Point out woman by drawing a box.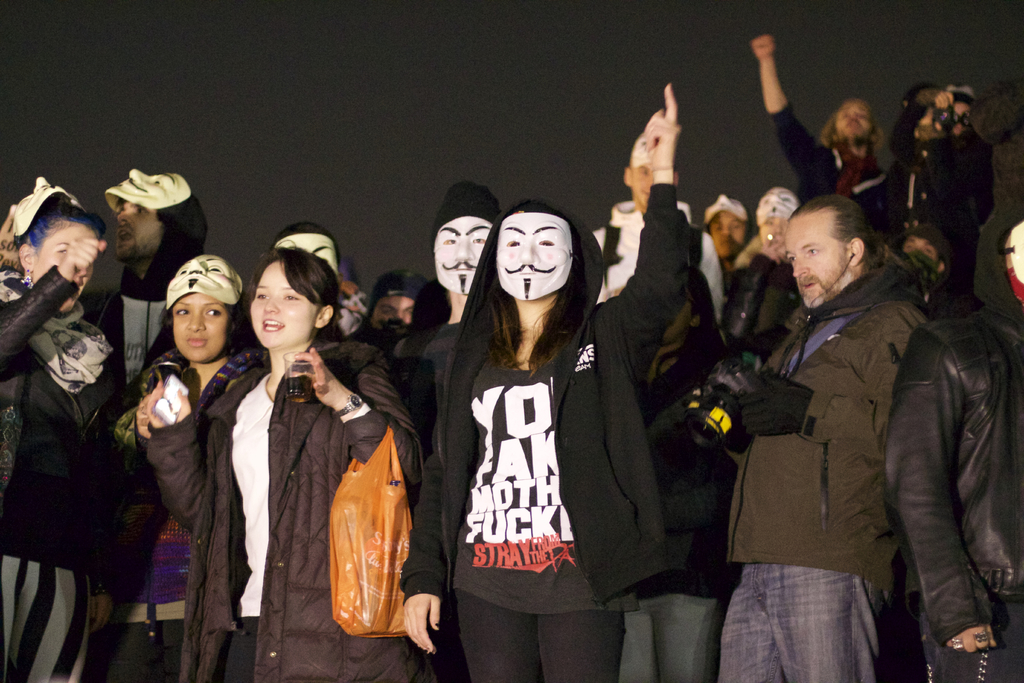
bbox(616, 265, 739, 682).
